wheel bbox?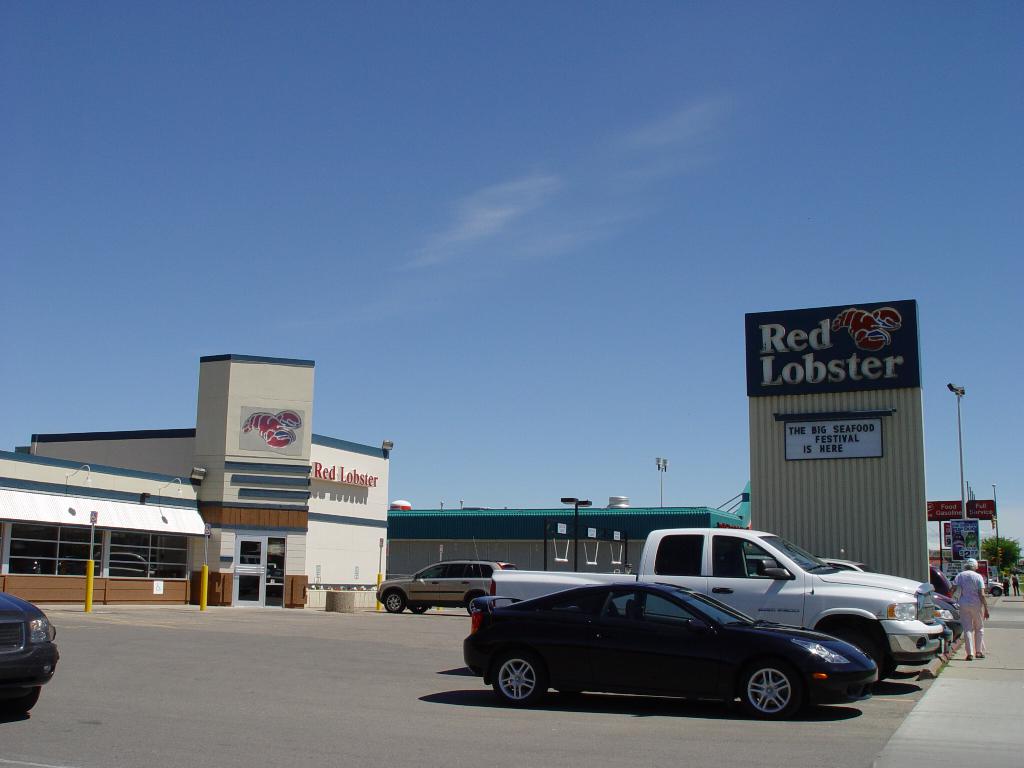
bbox=[408, 605, 431, 616]
